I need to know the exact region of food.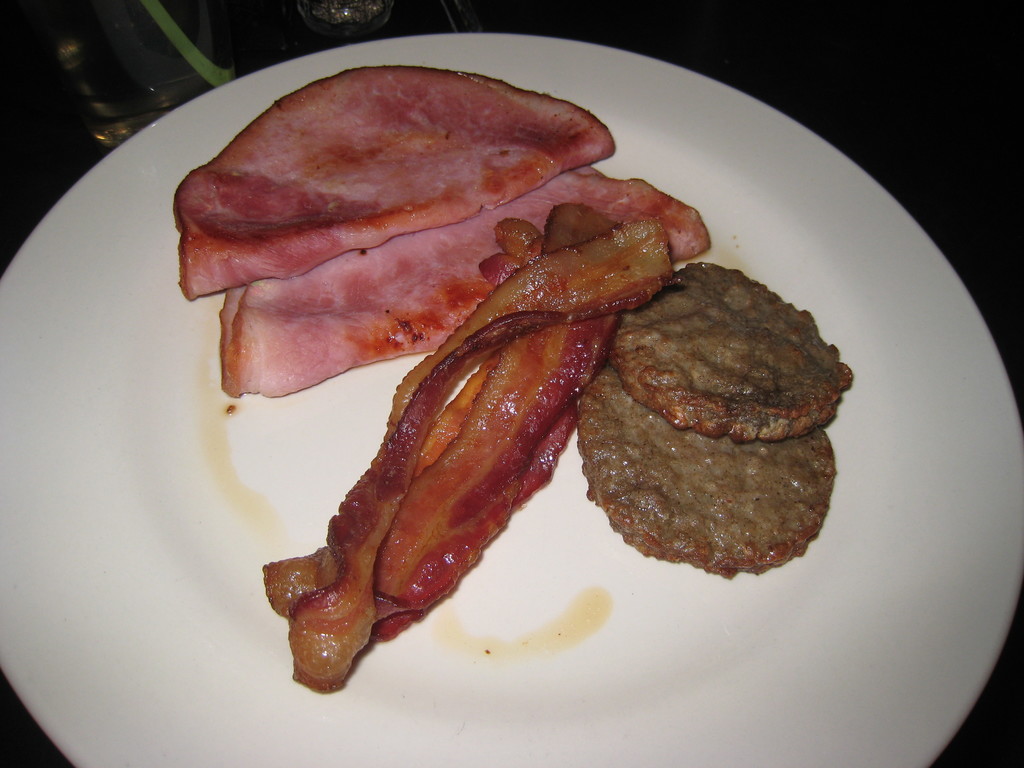
Region: locate(174, 62, 712, 401).
